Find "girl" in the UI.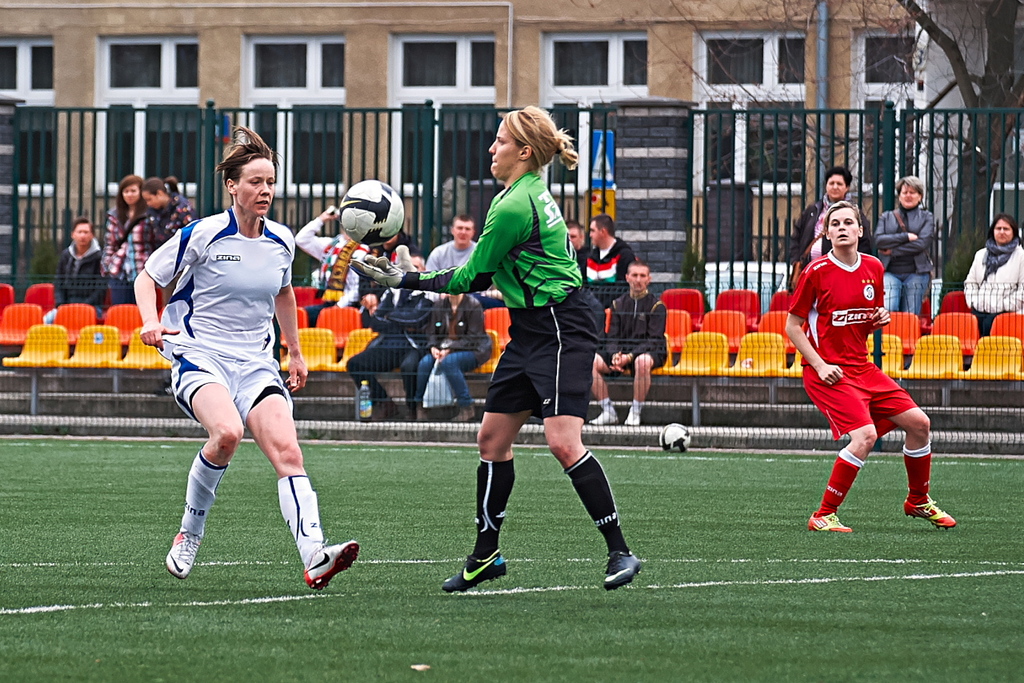
UI element at x1=348 y1=102 x2=642 y2=593.
